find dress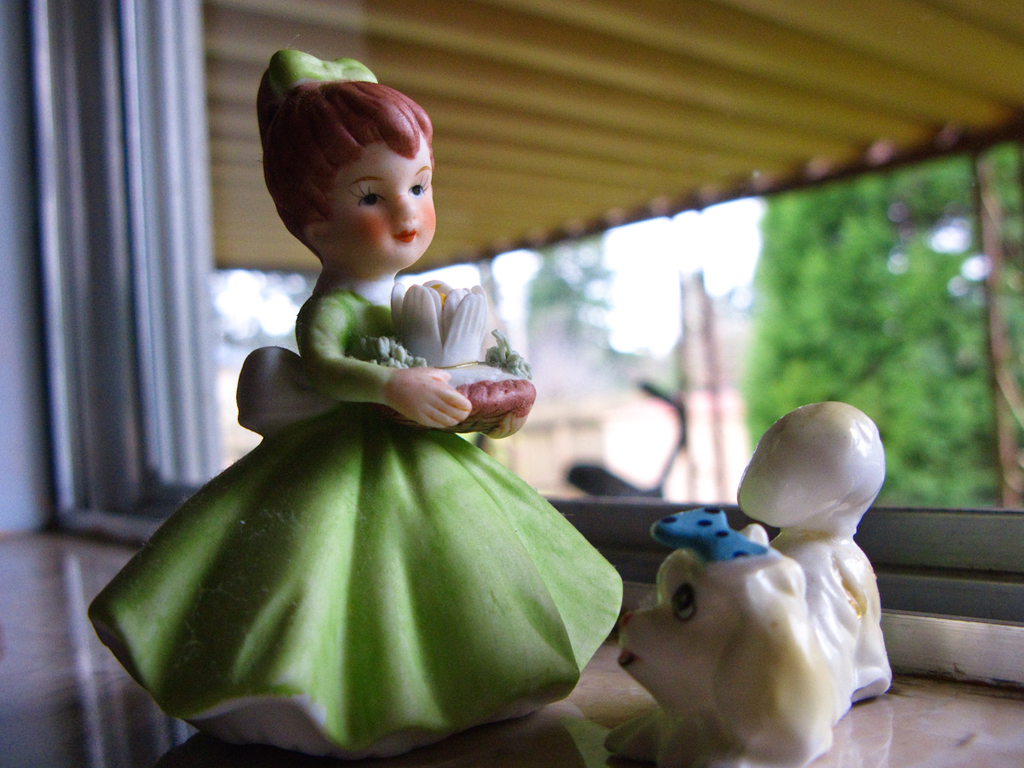
[left=86, top=274, right=622, bottom=751]
